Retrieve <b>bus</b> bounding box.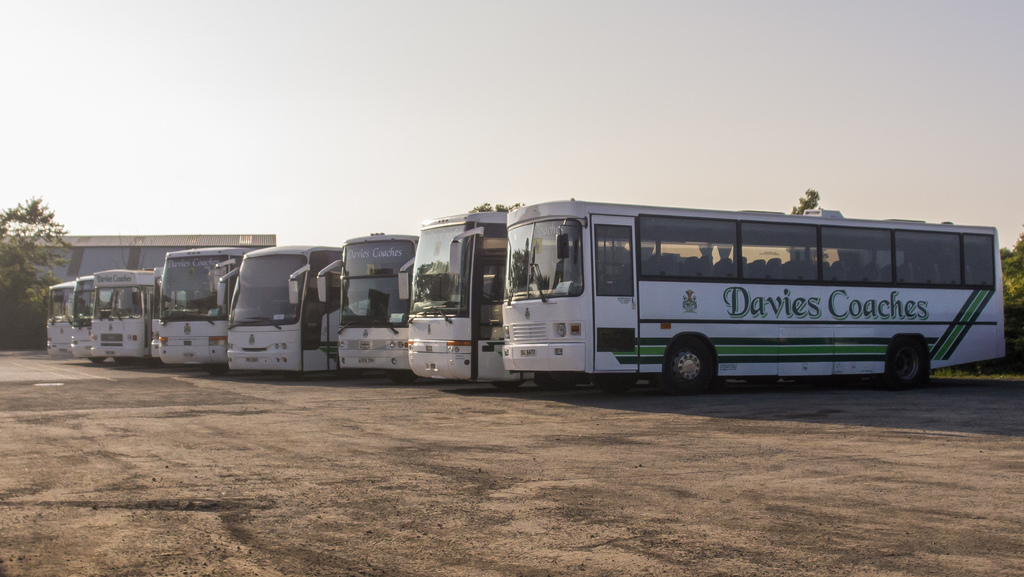
Bounding box: [left=47, top=277, right=76, bottom=356].
